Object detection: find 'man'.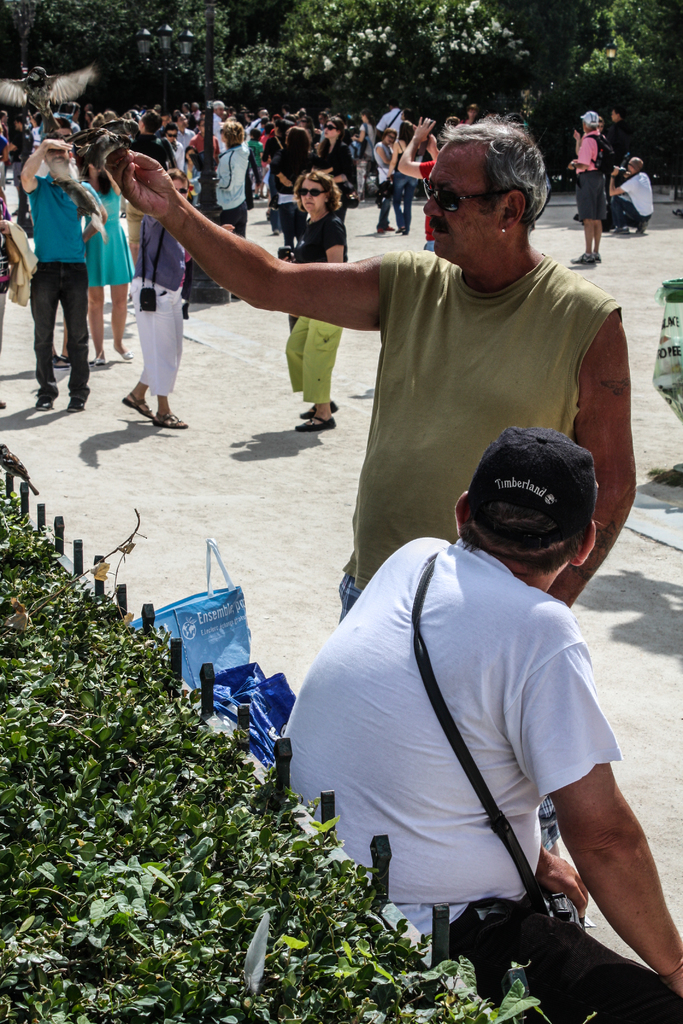
[x1=122, y1=109, x2=173, y2=264].
